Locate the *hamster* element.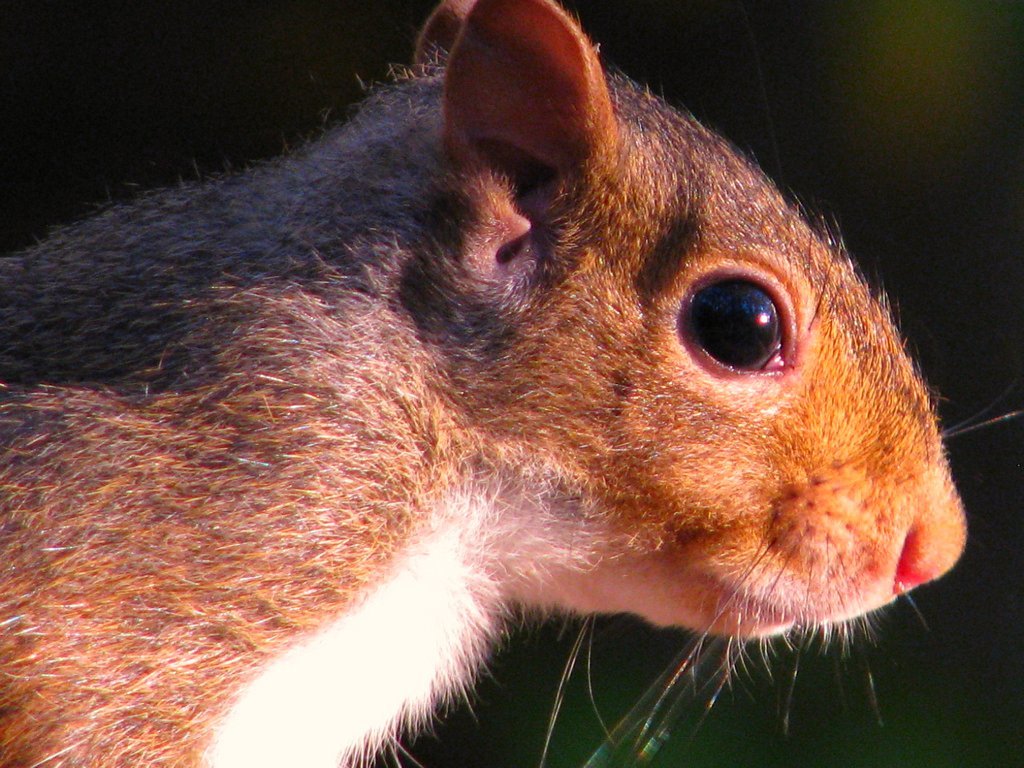
Element bbox: bbox=[0, 0, 1023, 767].
